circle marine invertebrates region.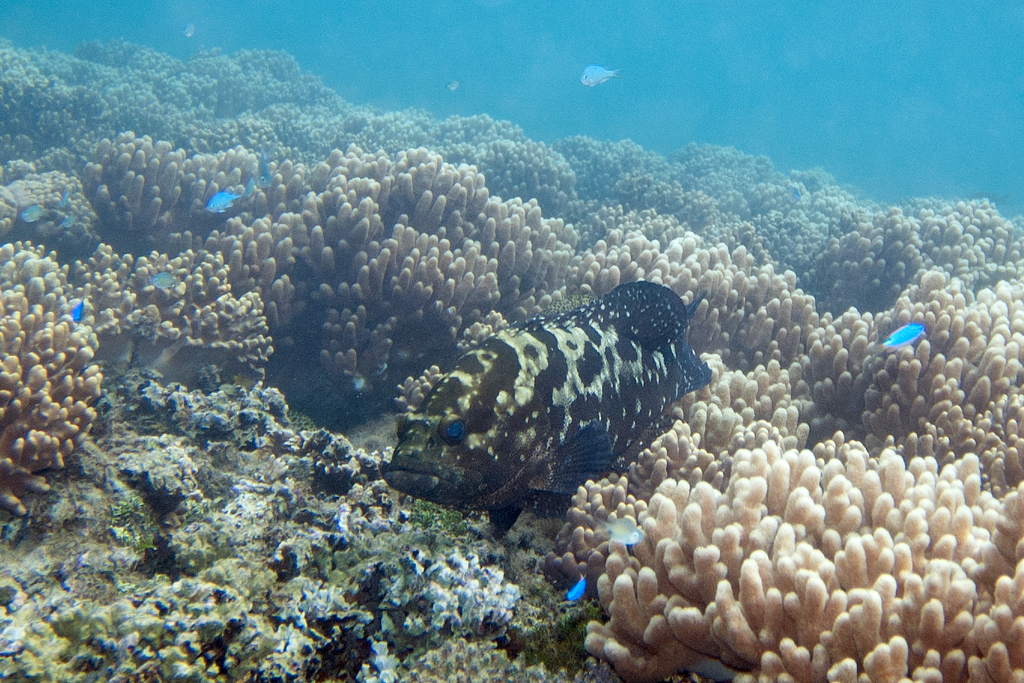
Region: x1=61, y1=27, x2=177, y2=71.
